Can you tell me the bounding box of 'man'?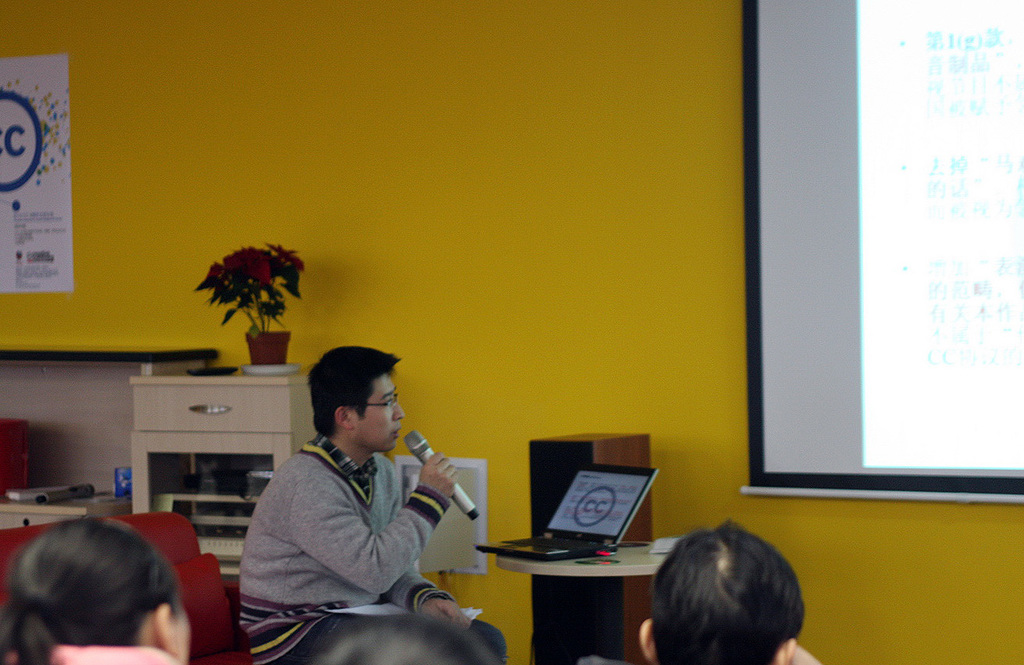
pyautogui.locateOnScreen(209, 351, 472, 647).
